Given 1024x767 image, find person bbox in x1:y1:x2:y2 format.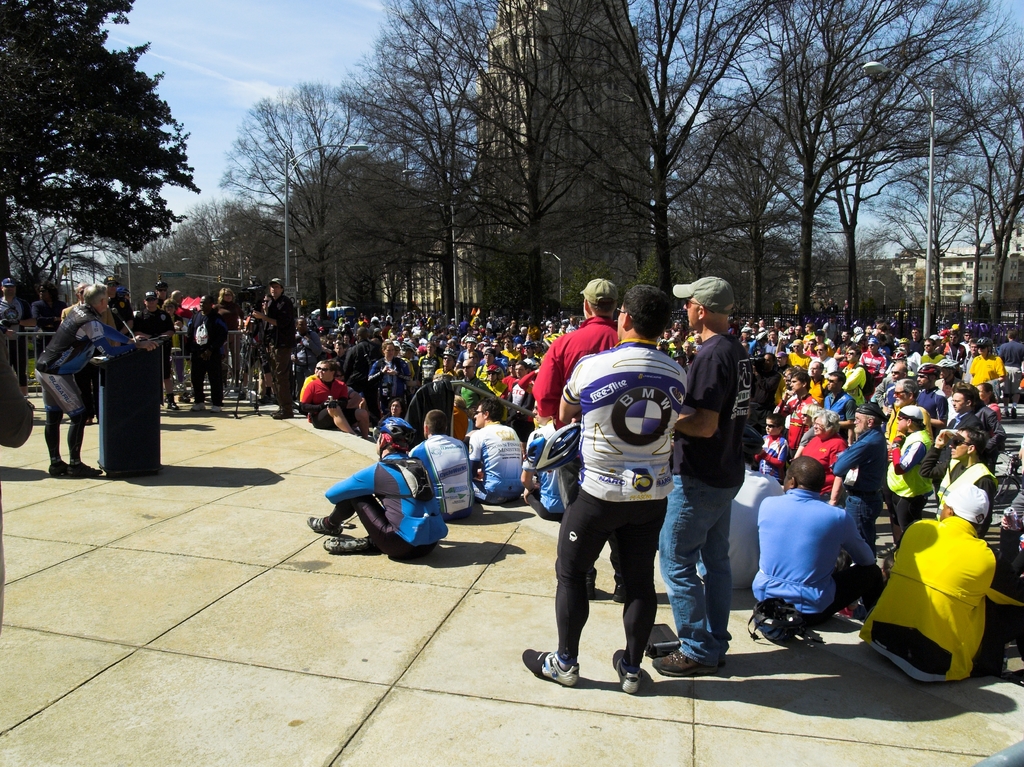
659:273:764:679.
